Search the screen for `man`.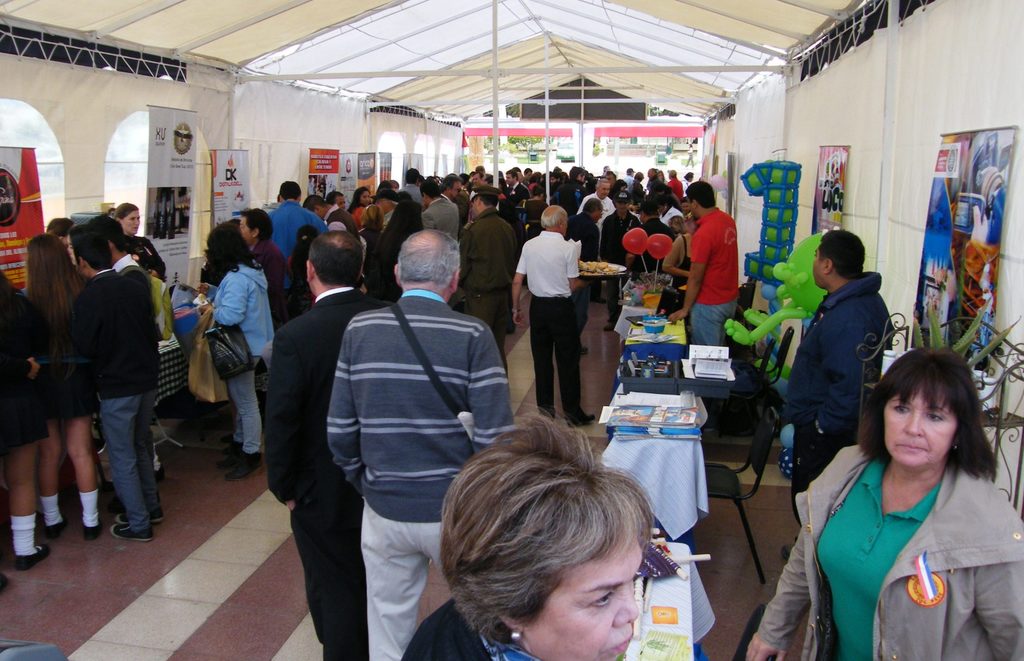
Found at [left=573, top=202, right=605, bottom=354].
